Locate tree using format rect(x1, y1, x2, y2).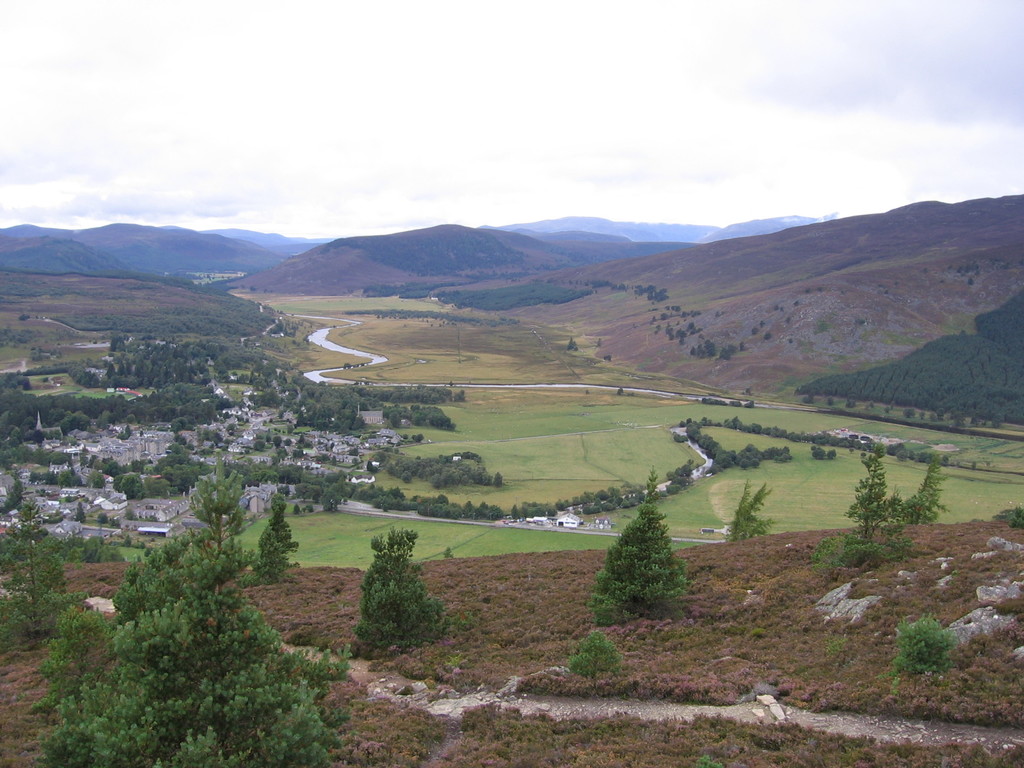
rect(593, 478, 701, 637).
